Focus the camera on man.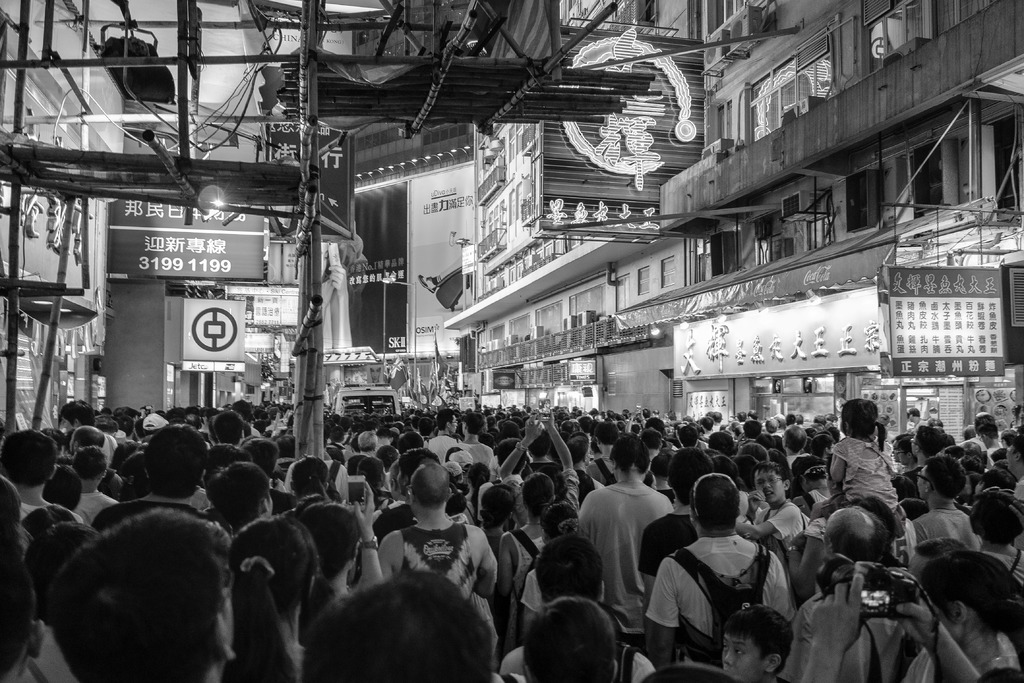
Focus region: 641 472 796 673.
